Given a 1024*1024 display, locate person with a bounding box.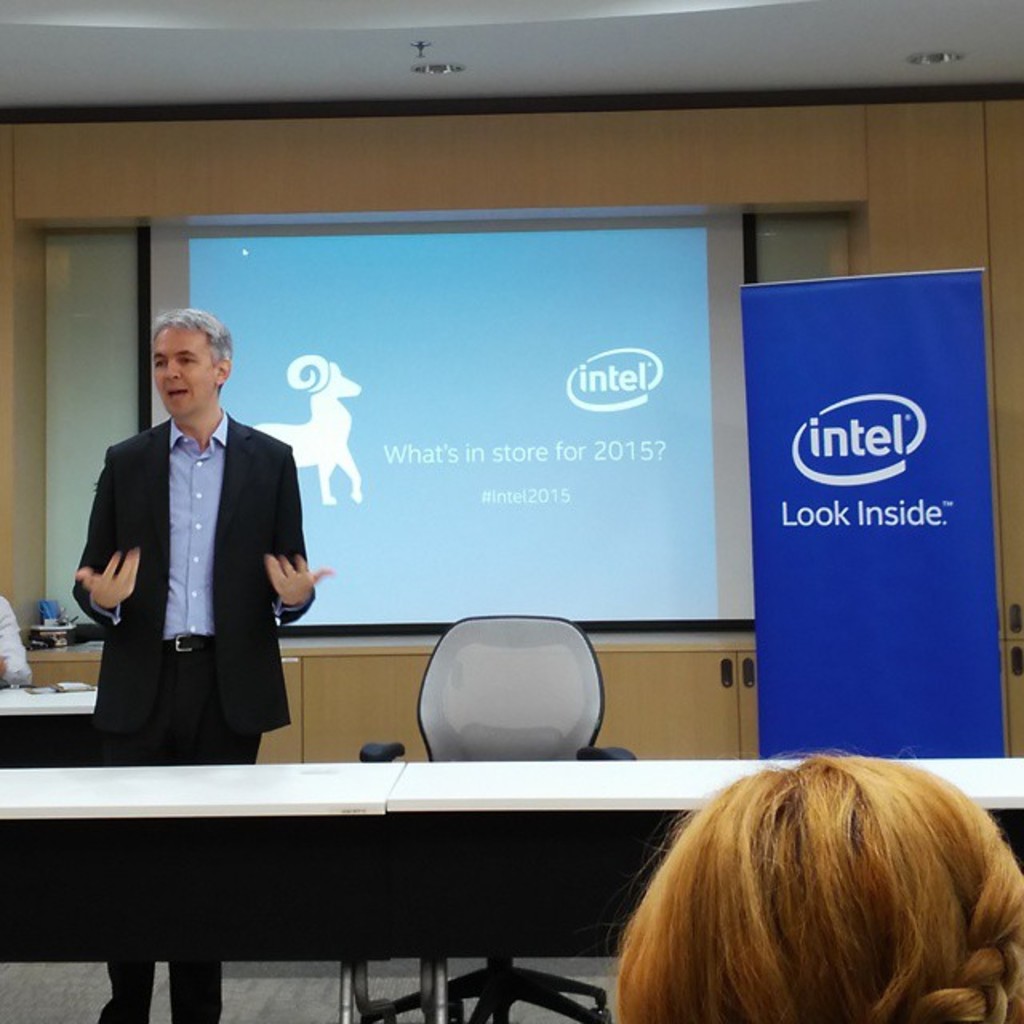
Located: [left=67, top=309, right=328, bottom=1022].
